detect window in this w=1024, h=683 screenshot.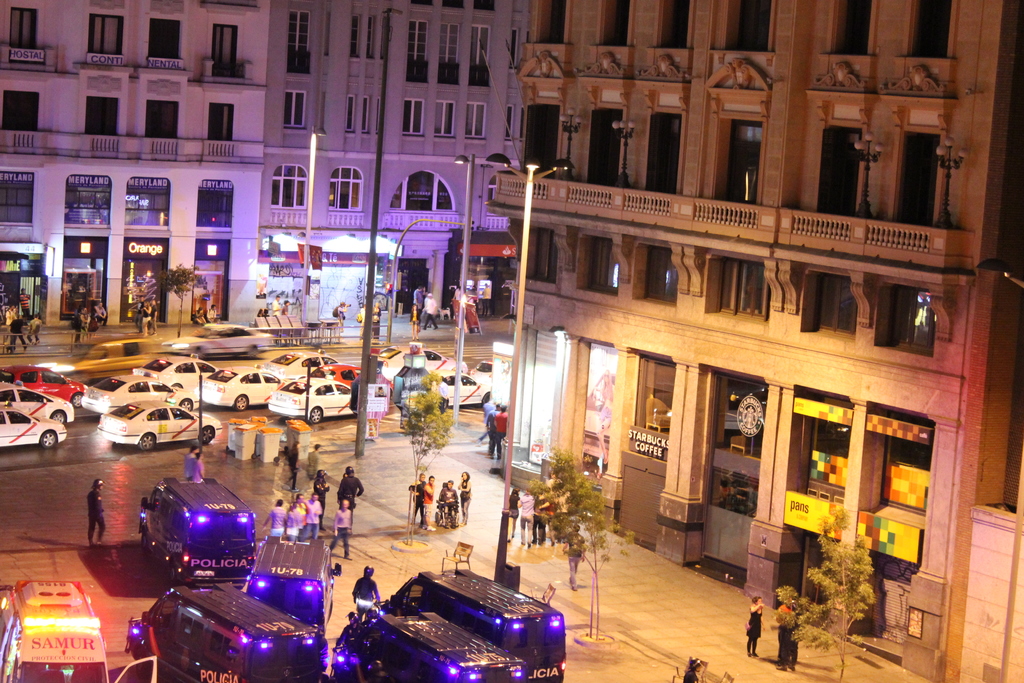
Detection: locate(505, 106, 511, 143).
